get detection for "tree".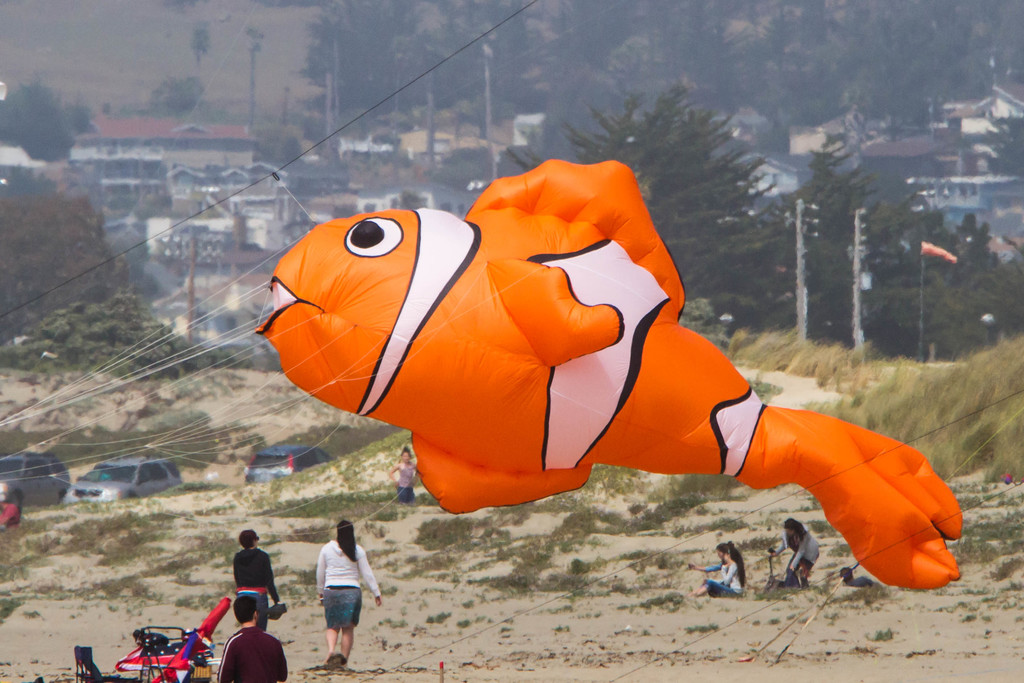
Detection: bbox(252, 117, 301, 168).
